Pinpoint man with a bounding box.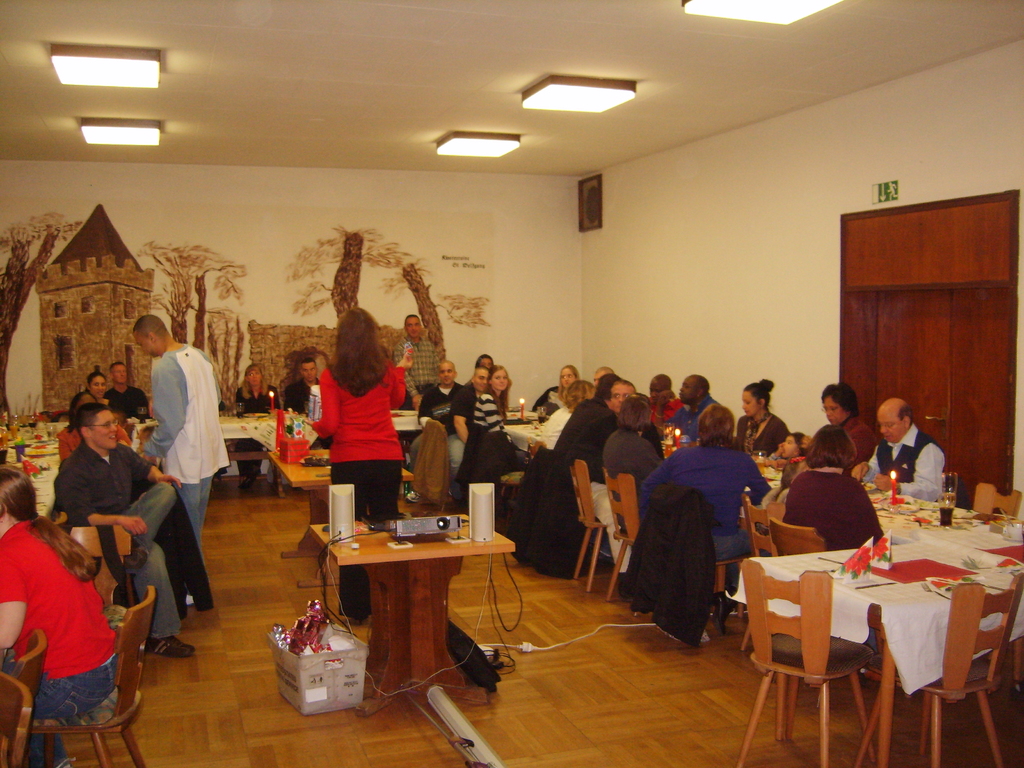
[449,360,502,445].
